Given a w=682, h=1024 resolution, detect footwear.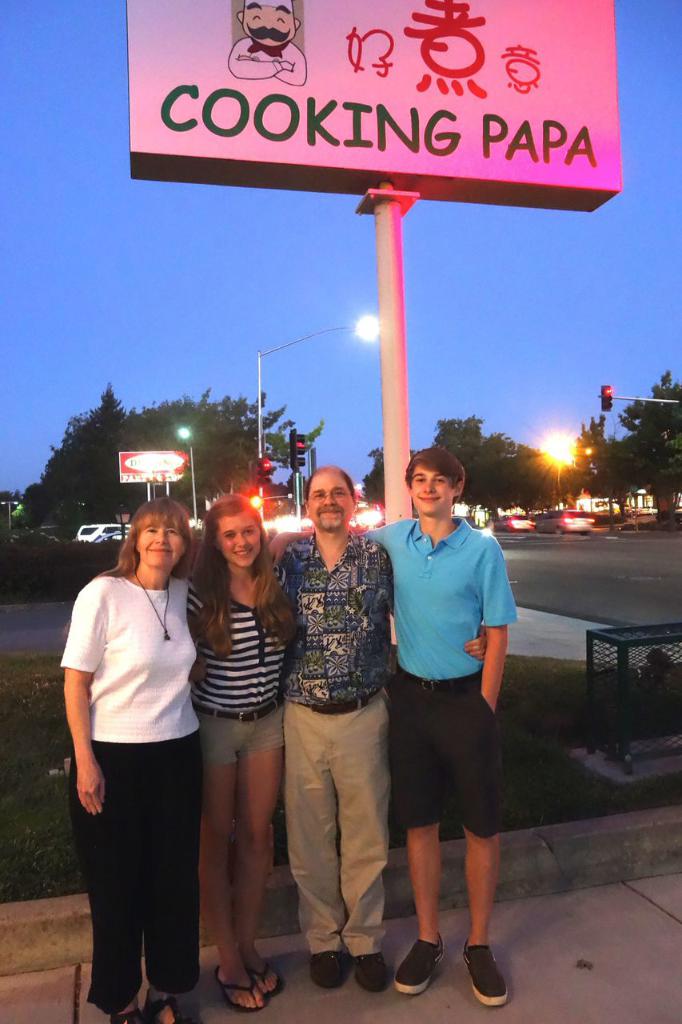
rect(352, 951, 390, 995).
